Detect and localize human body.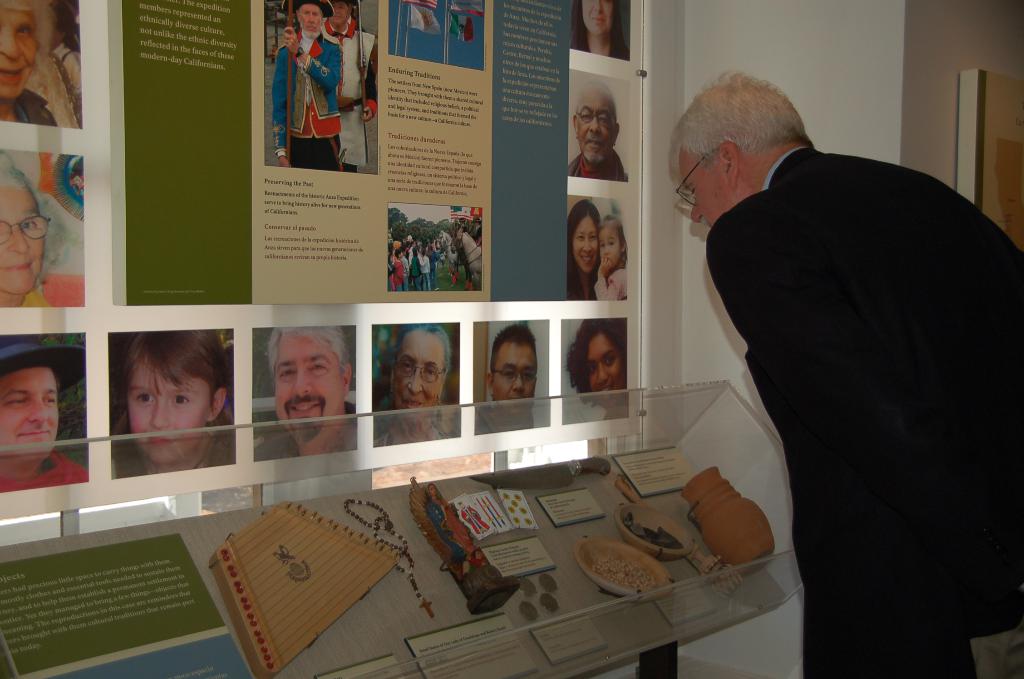
Localized at locate(1, 88, 58, 129).
